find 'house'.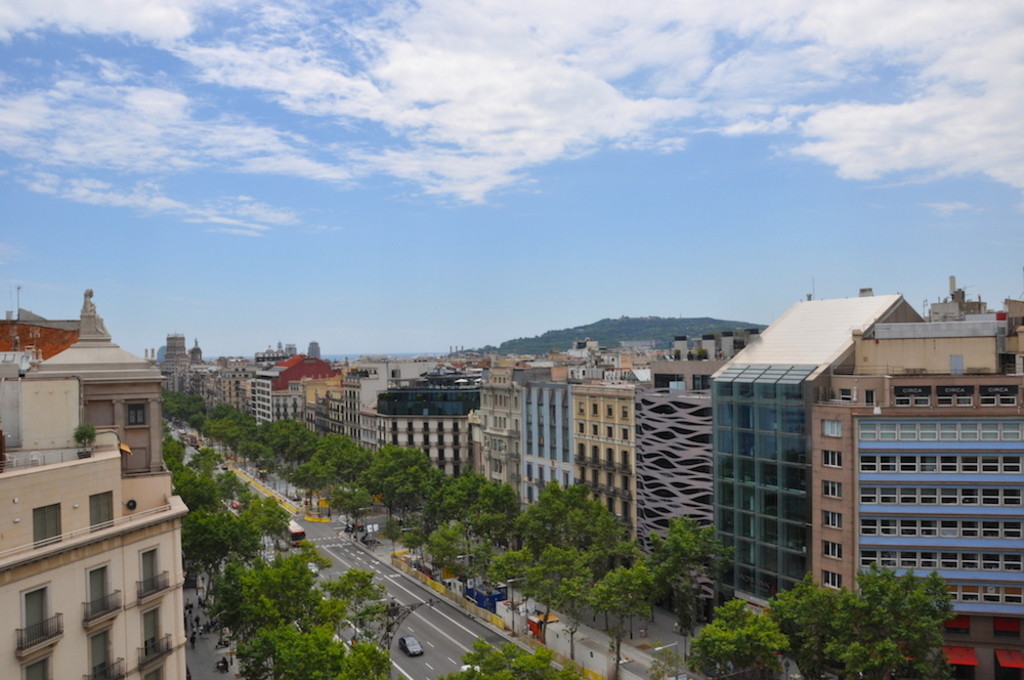
crop(303, 364, 341, 425).
